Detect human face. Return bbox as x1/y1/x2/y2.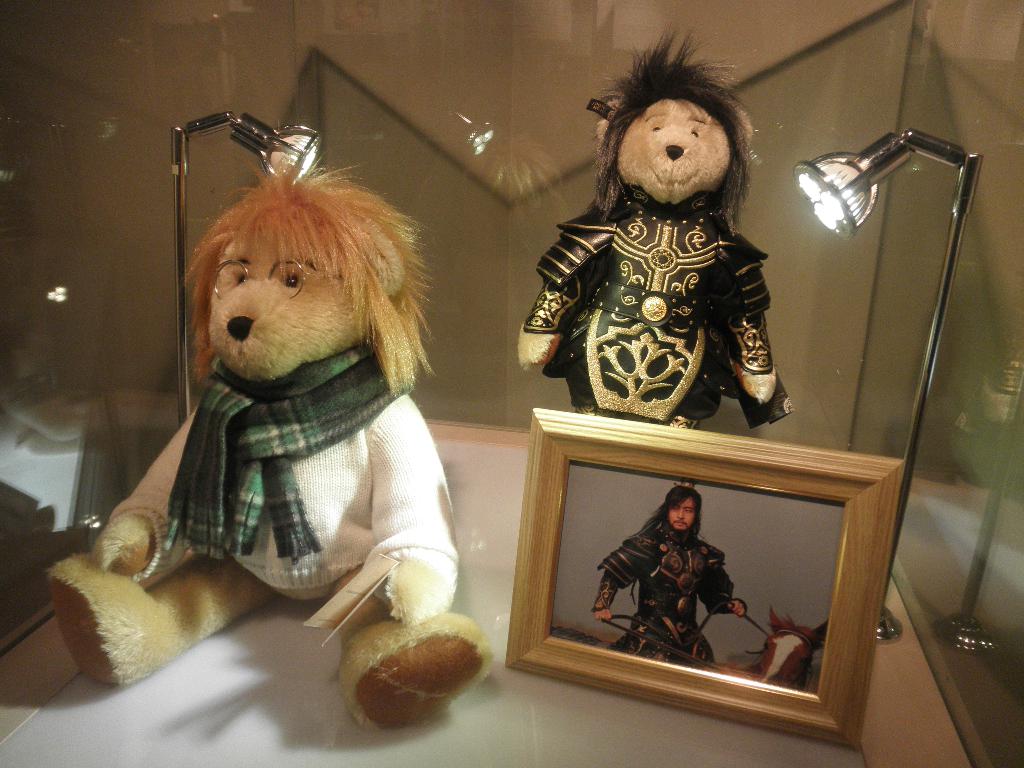
669/495/692/533.
